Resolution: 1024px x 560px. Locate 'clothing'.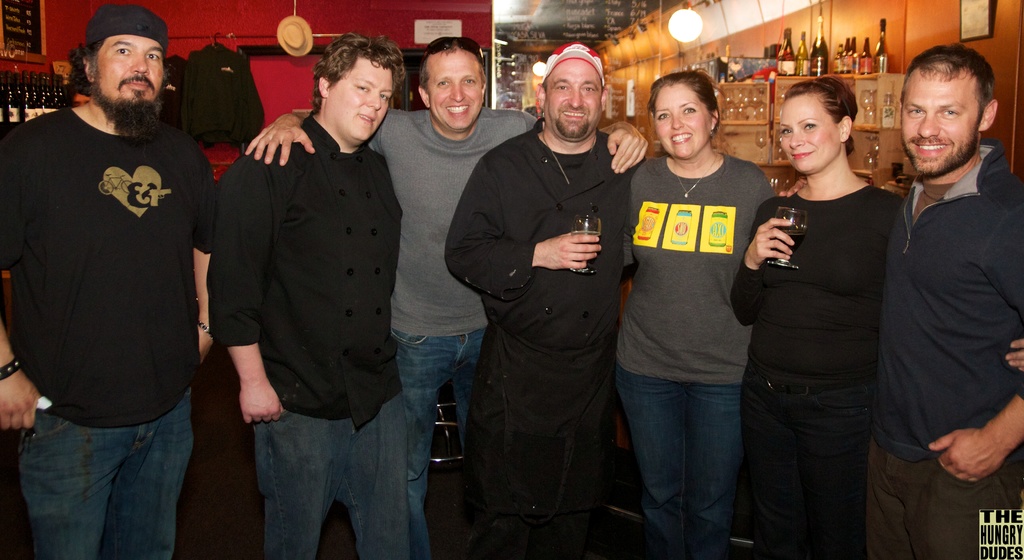
Rect(734, 181, 911, 379).
